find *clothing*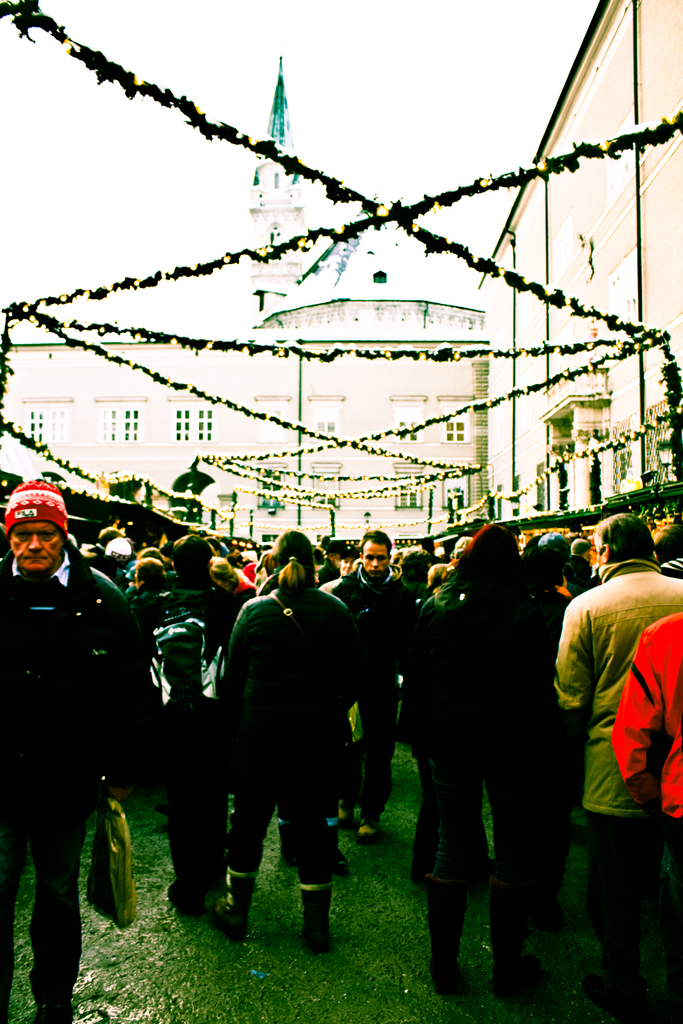
202,537,374,936
